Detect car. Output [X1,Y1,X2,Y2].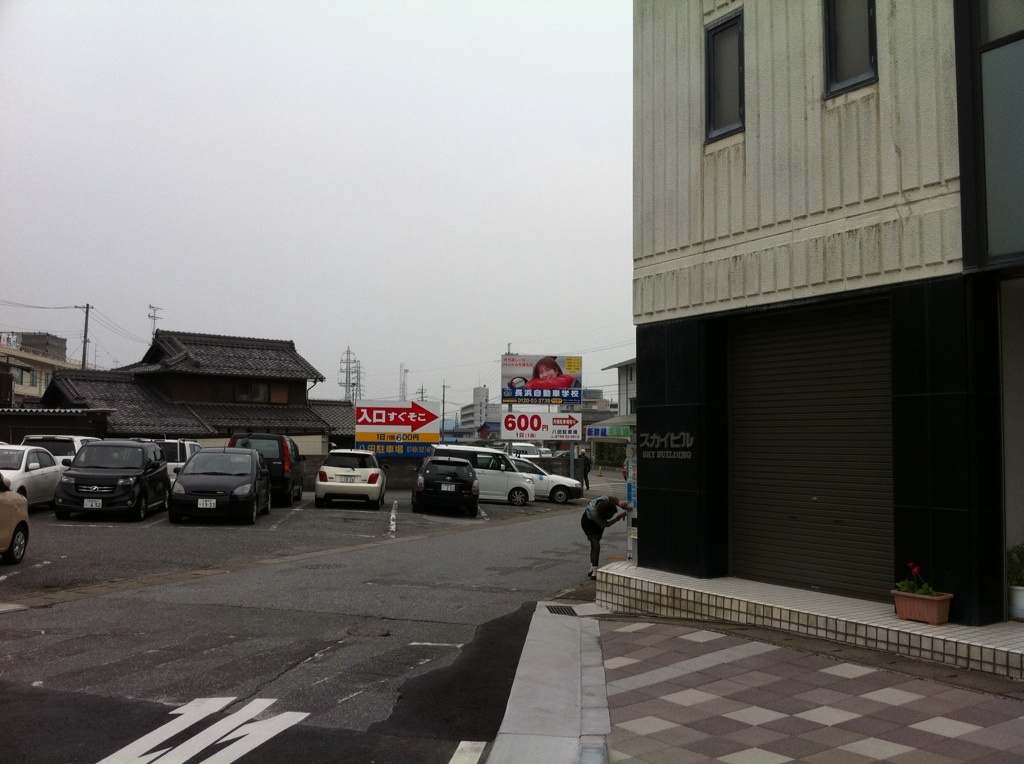
[26,433,102,462].
